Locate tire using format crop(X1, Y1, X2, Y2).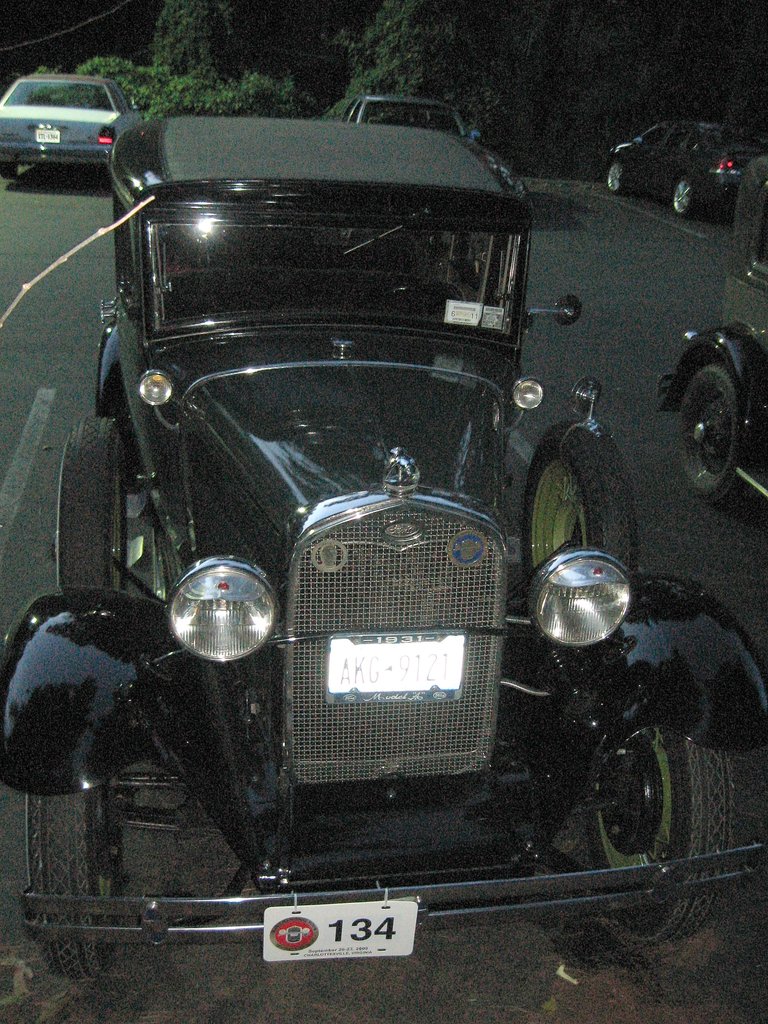
crop(608, 162, 625, 194).
